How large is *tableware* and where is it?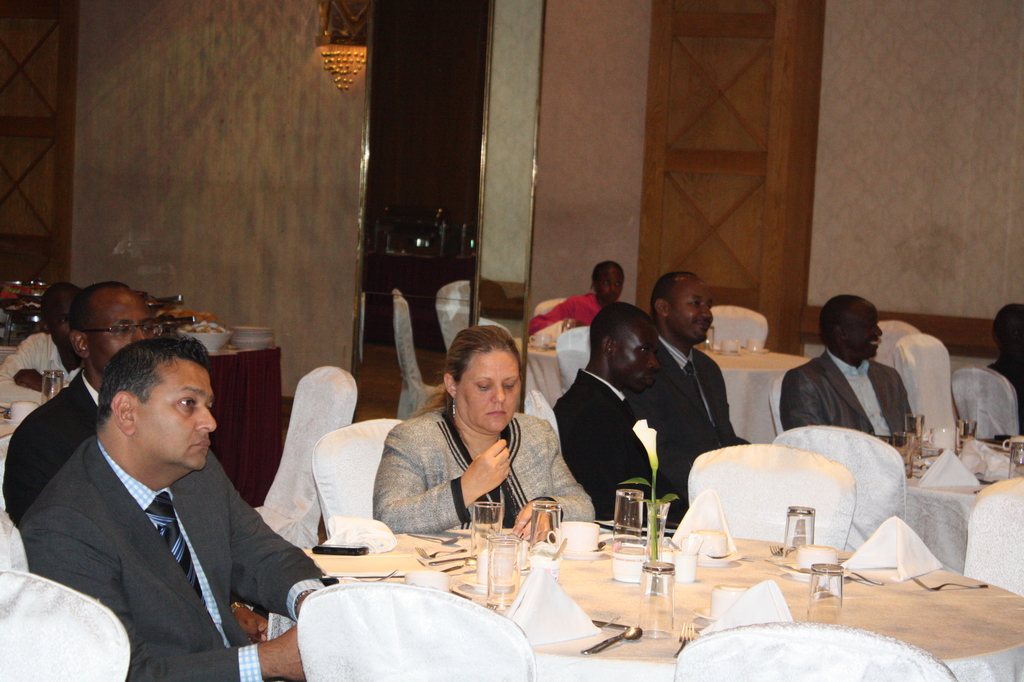
Bounding box: l=740, t=336, r=765, b=357.
